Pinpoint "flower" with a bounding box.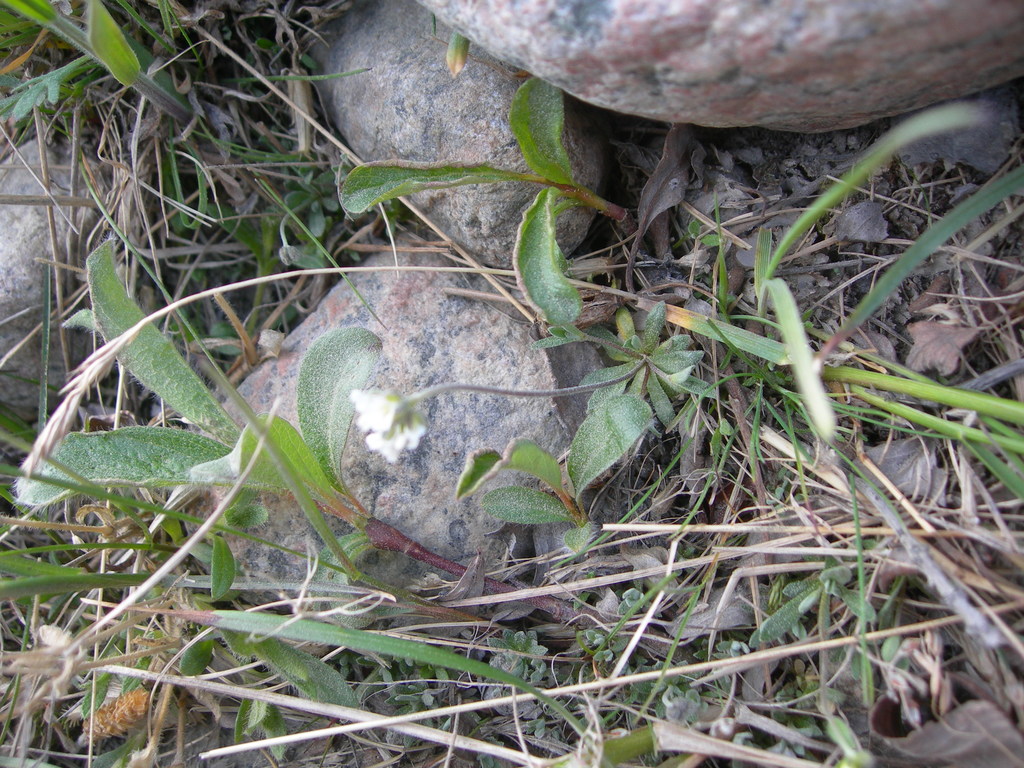
<box>348,383,429,466</box>.
